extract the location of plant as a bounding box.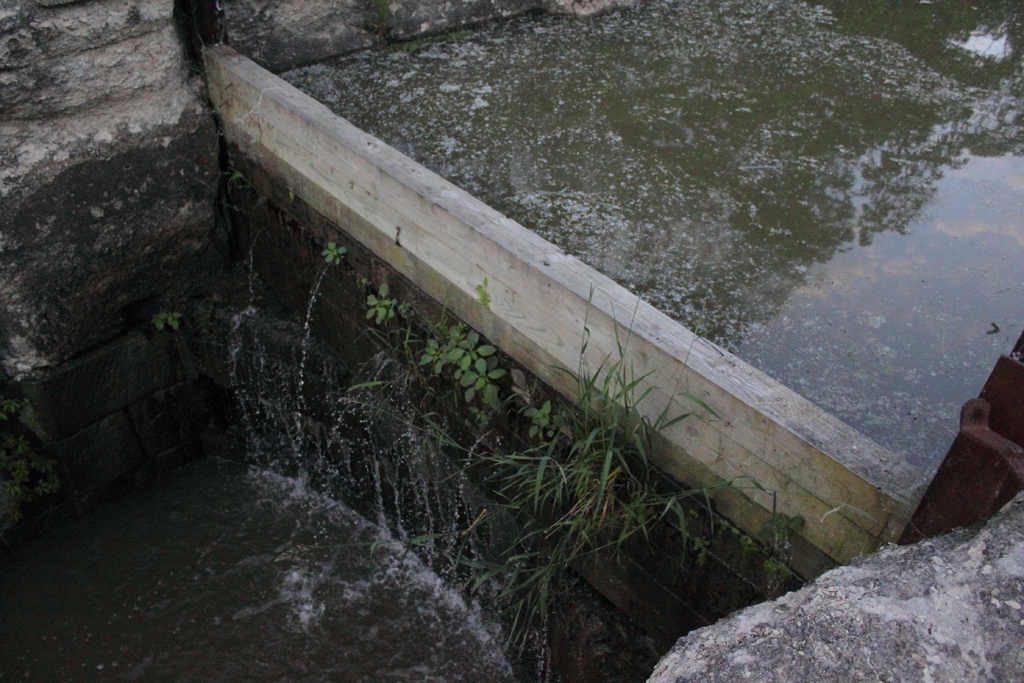
(420,325,508,416).
